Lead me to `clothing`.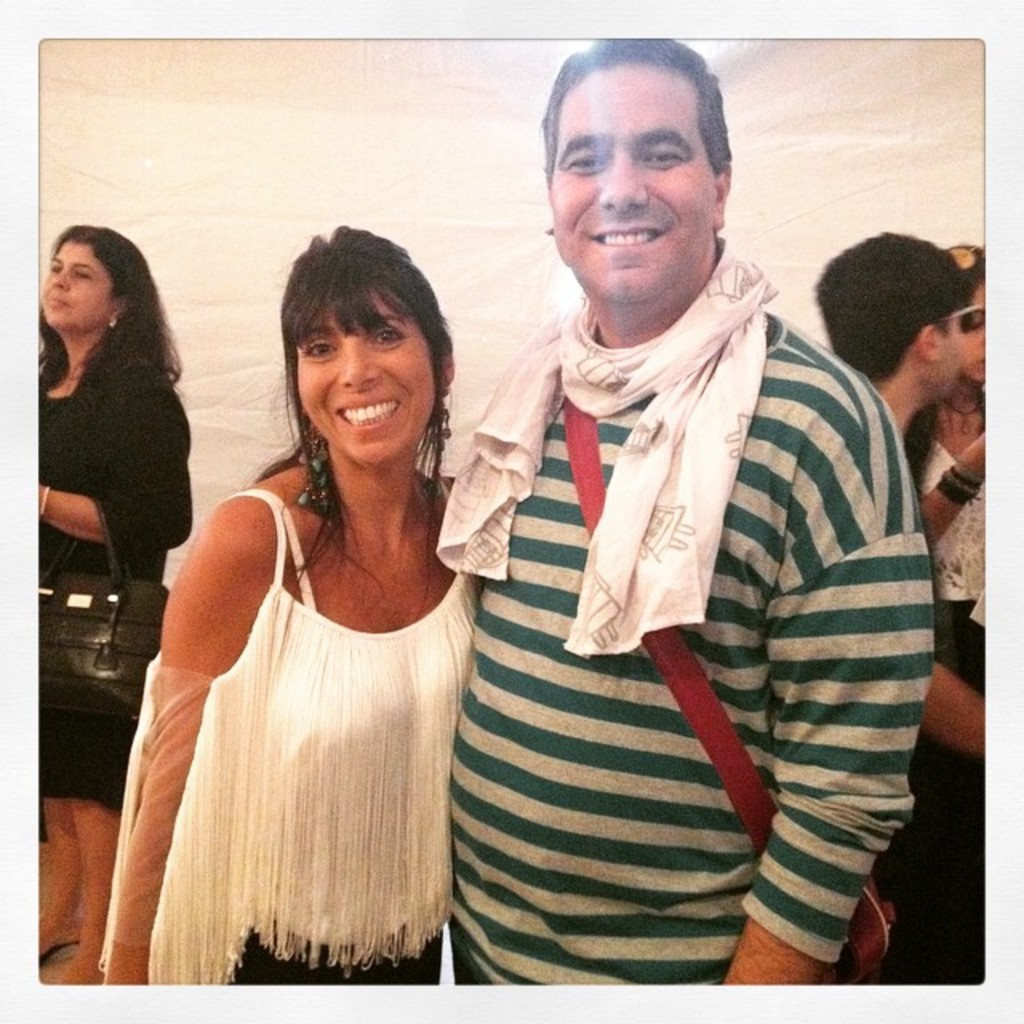
Lead to bbox(0, 336, 194, 816).
